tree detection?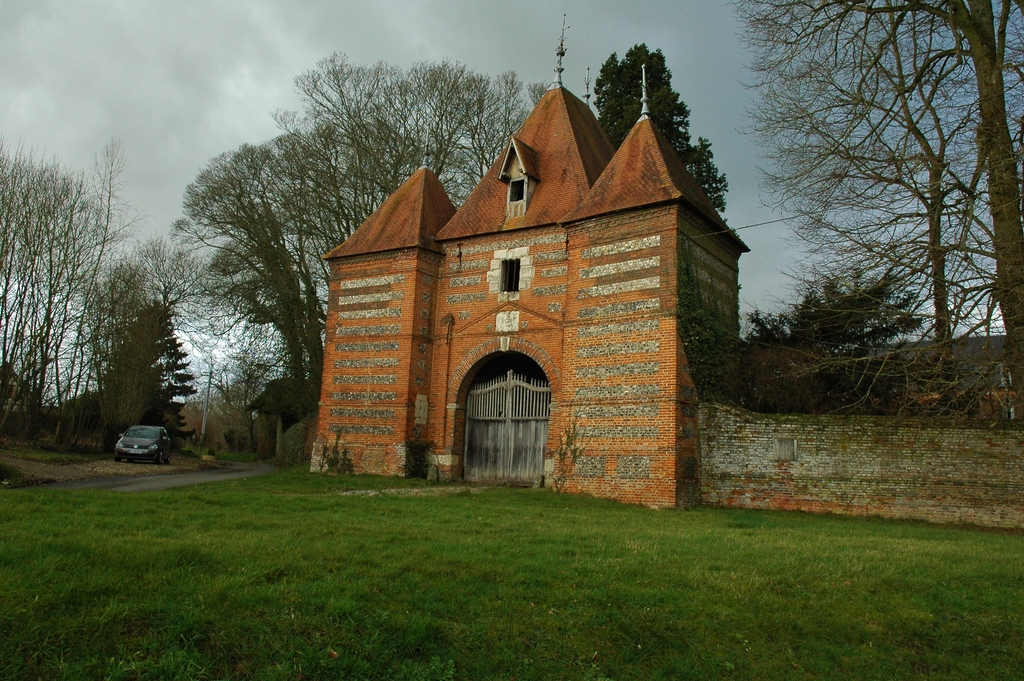
(x1=246, y1=50, x2=572, y2=203)
